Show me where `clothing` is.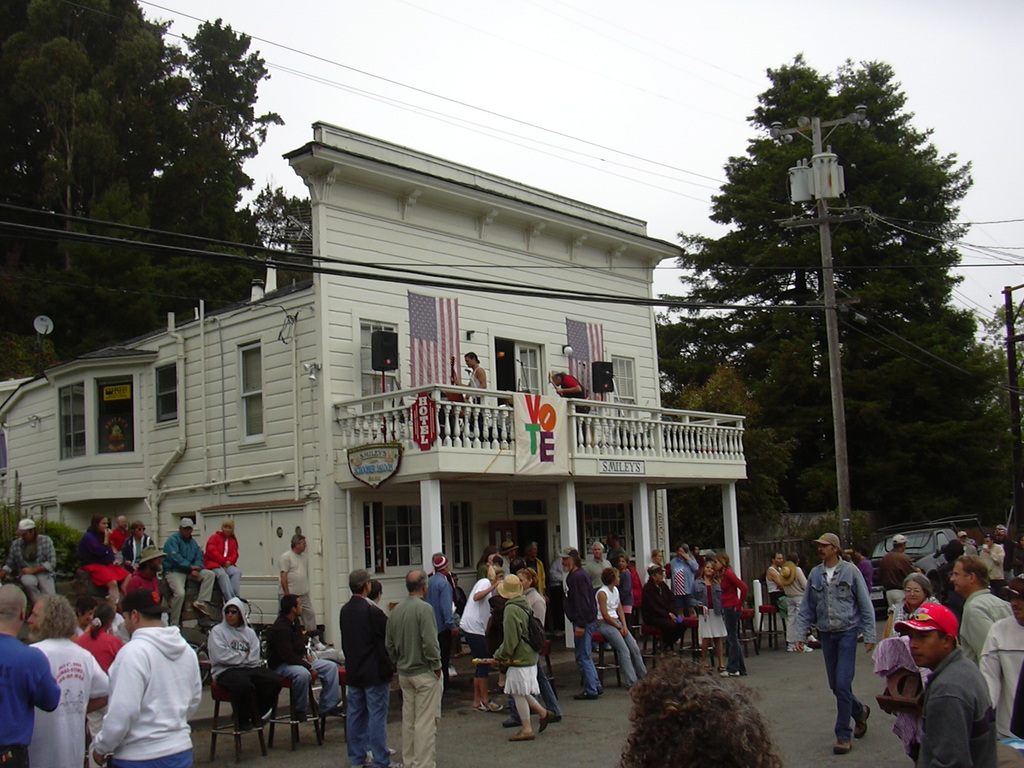
`clothing` is at [387,594,440,767].
